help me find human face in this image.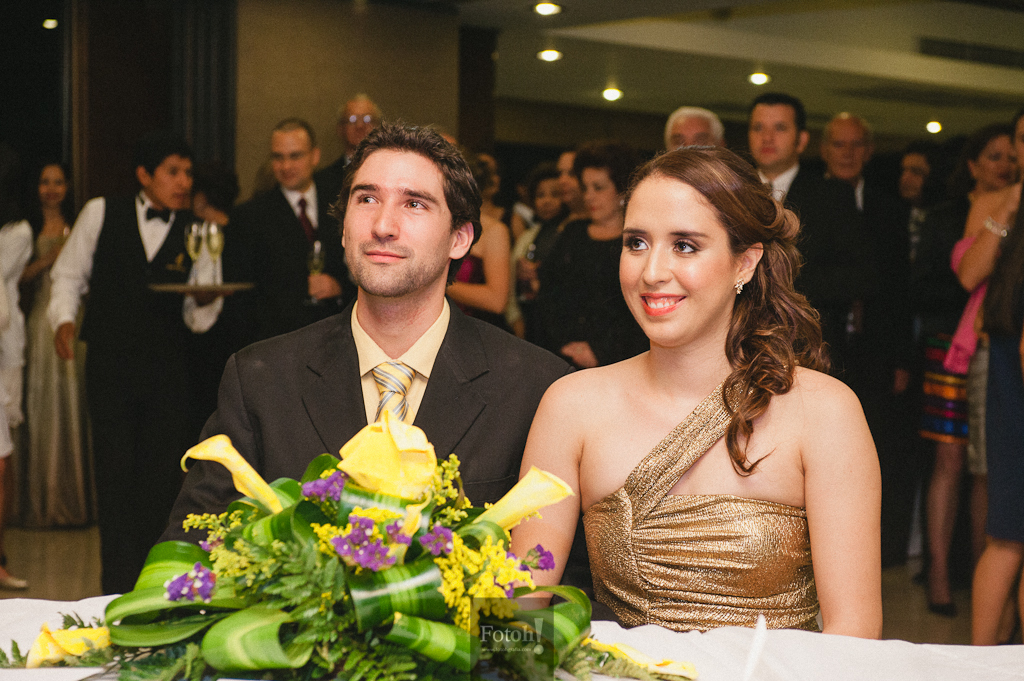
Found it: Rect(828, 117, 865, 179).
